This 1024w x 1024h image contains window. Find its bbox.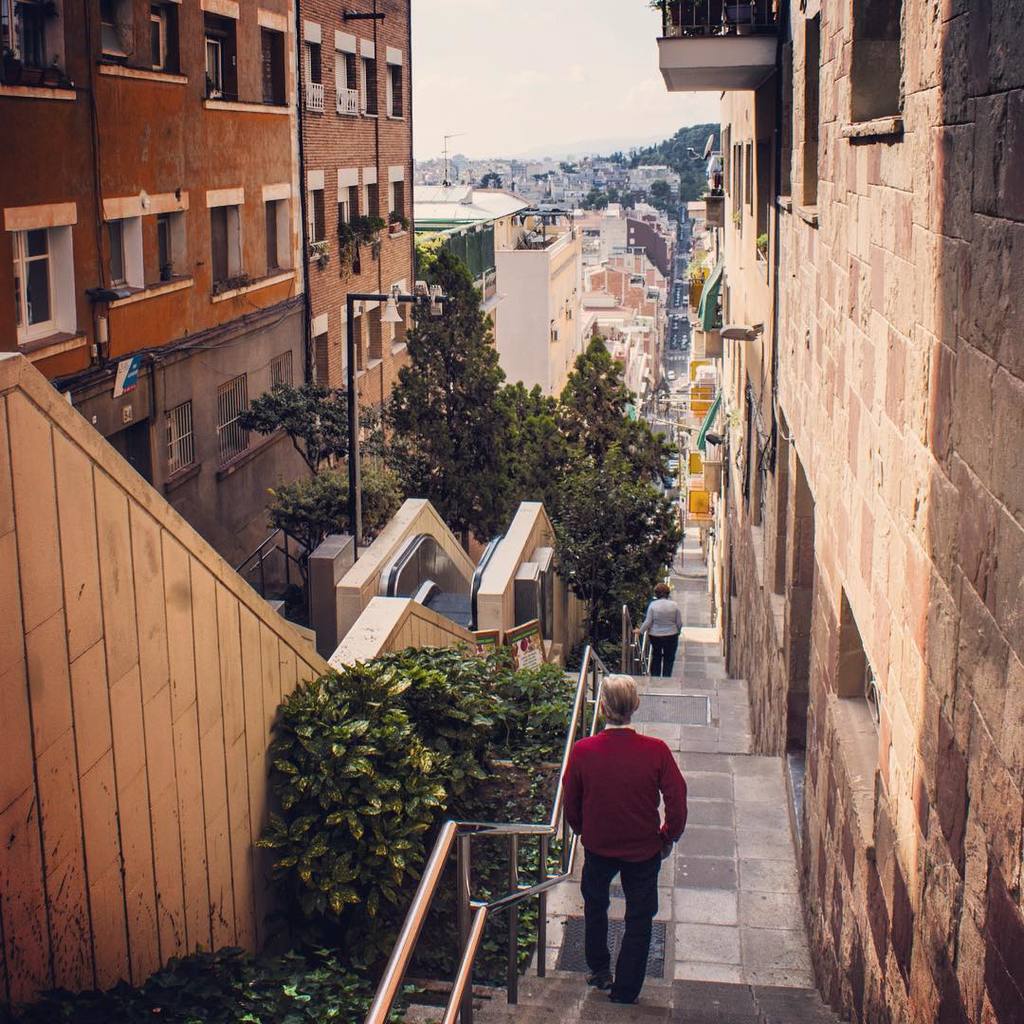
pyautogui.locateOnScreen(309, 175, 331, 264).
